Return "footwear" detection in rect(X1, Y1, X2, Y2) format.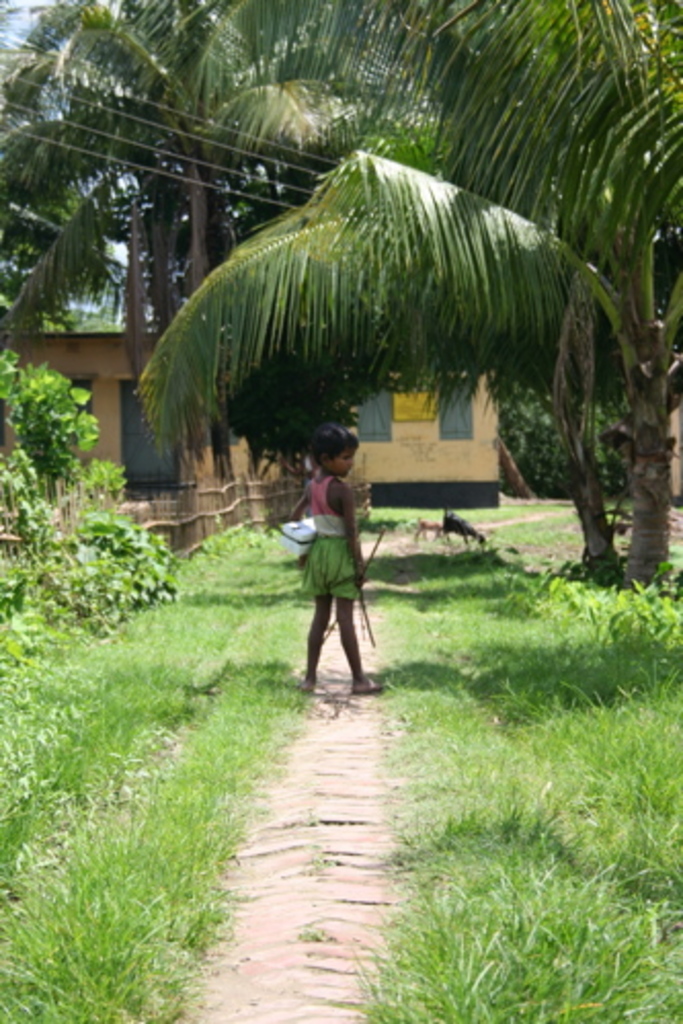
rect(355, 679, 379, 694).
